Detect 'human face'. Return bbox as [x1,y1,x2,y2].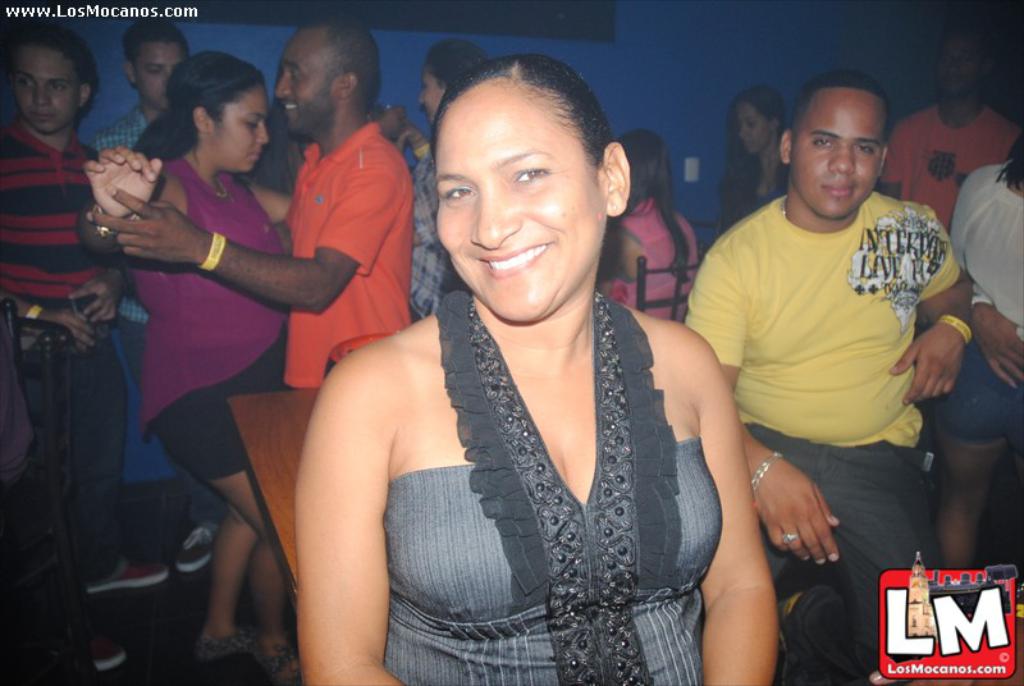
[417,56,454,127].
